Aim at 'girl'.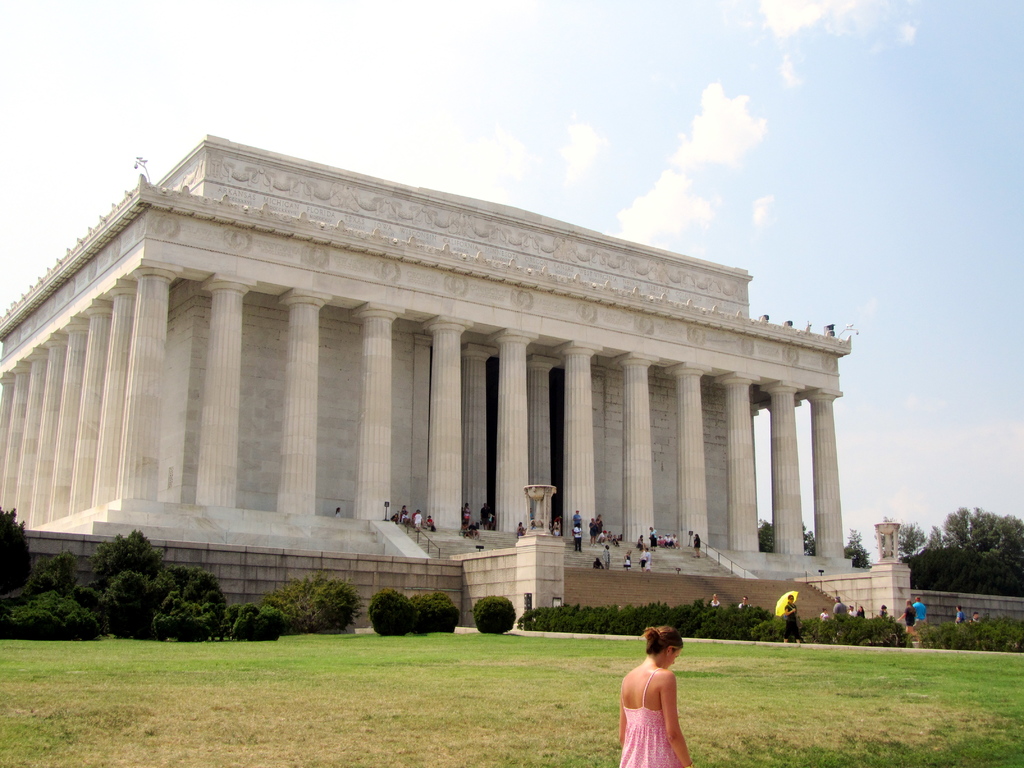
Aimed at 334:507:341:518.
